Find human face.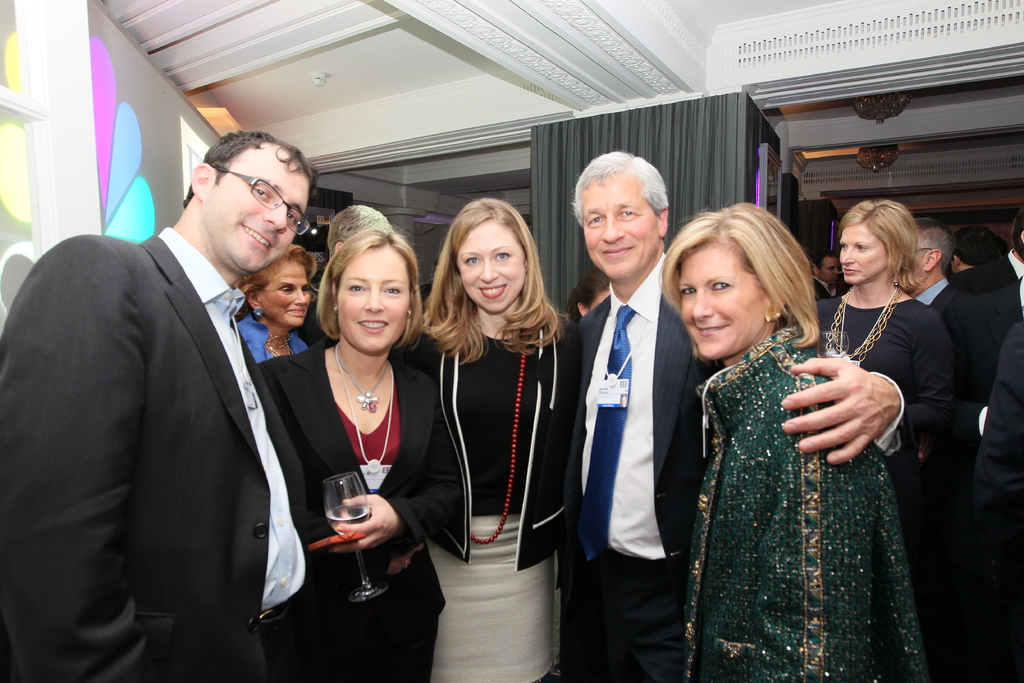
detection(822, 257, 836, 286).
